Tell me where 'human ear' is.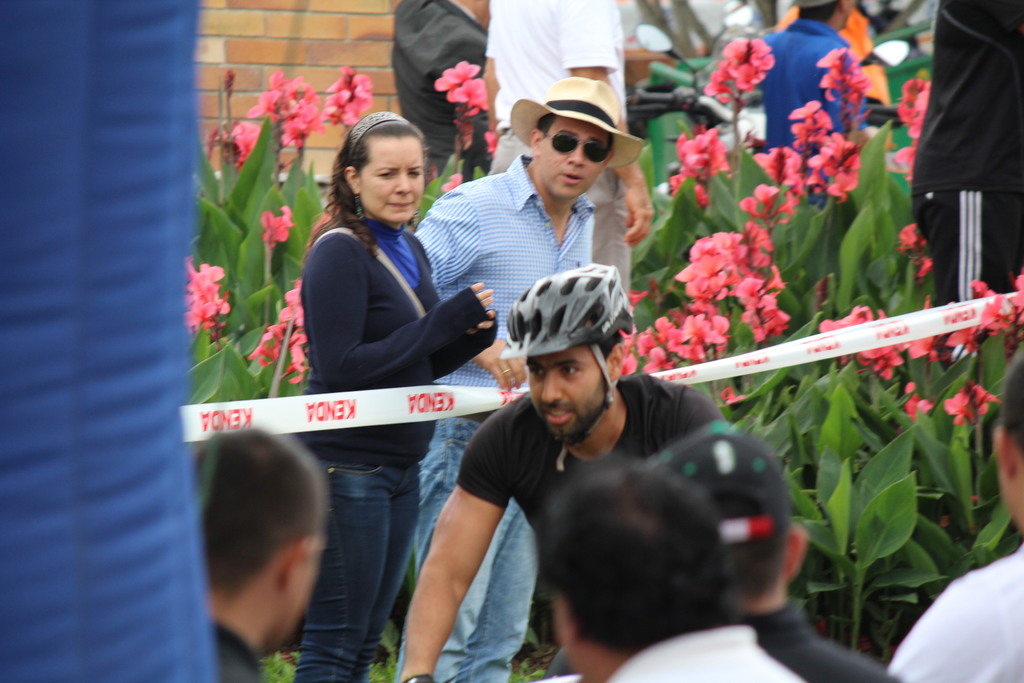
'human ear' is at {"x1": 344, "y1": 164, "x2": 360, "y2": 194}.
